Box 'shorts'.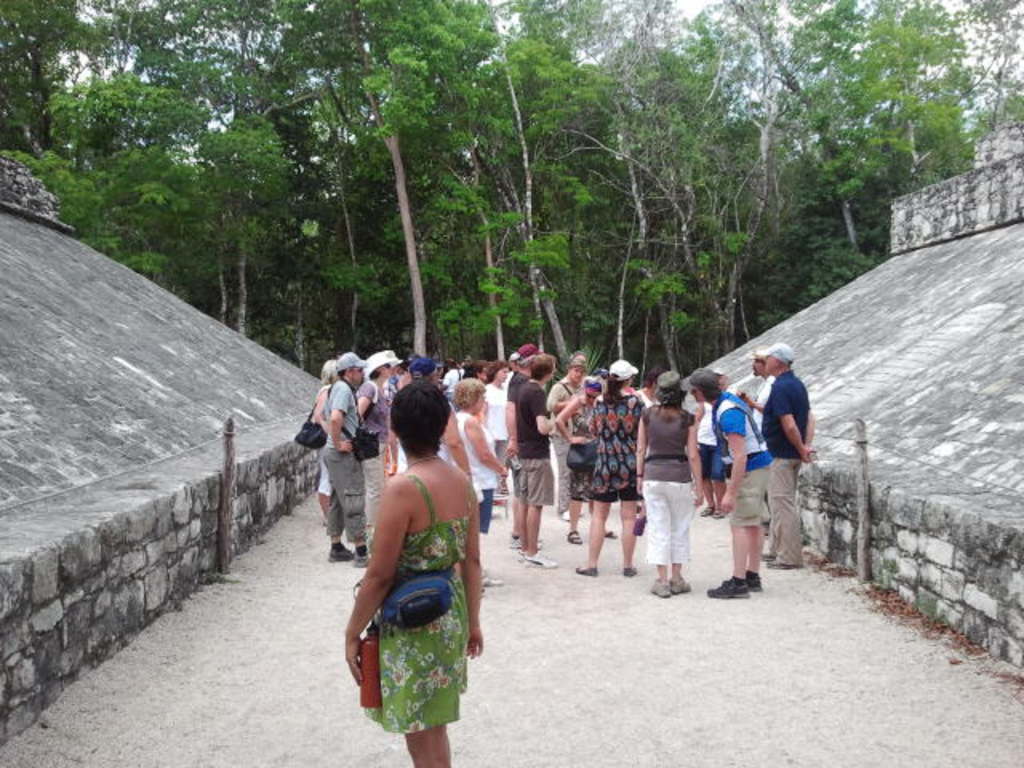
box(589, 488, 643, 499).
